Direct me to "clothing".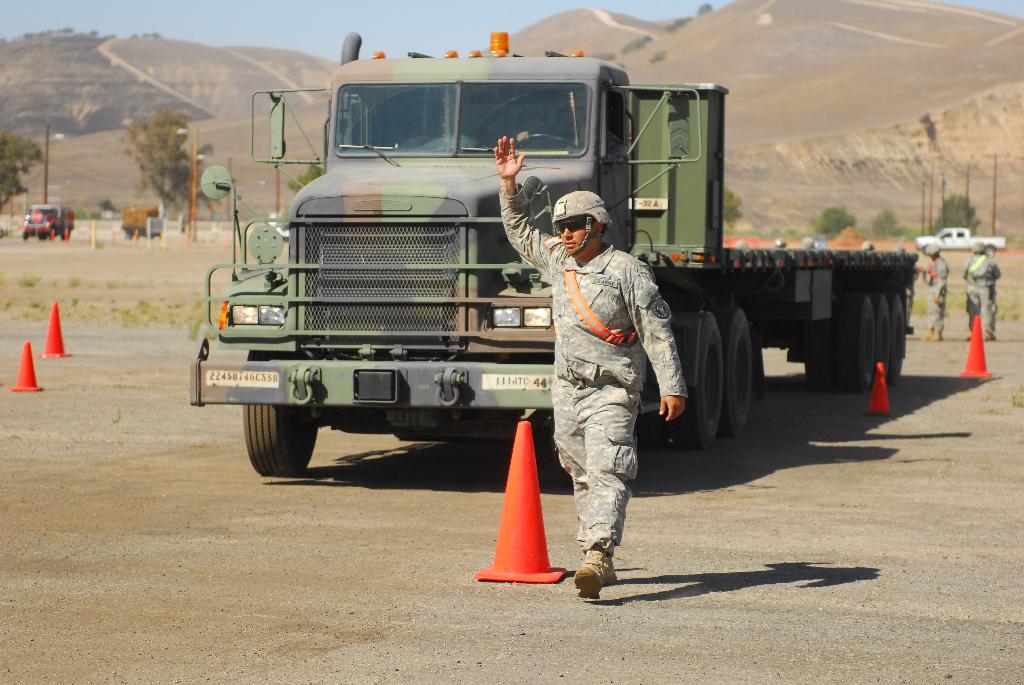
Direction: bbox(509, 152, 692, 581).
